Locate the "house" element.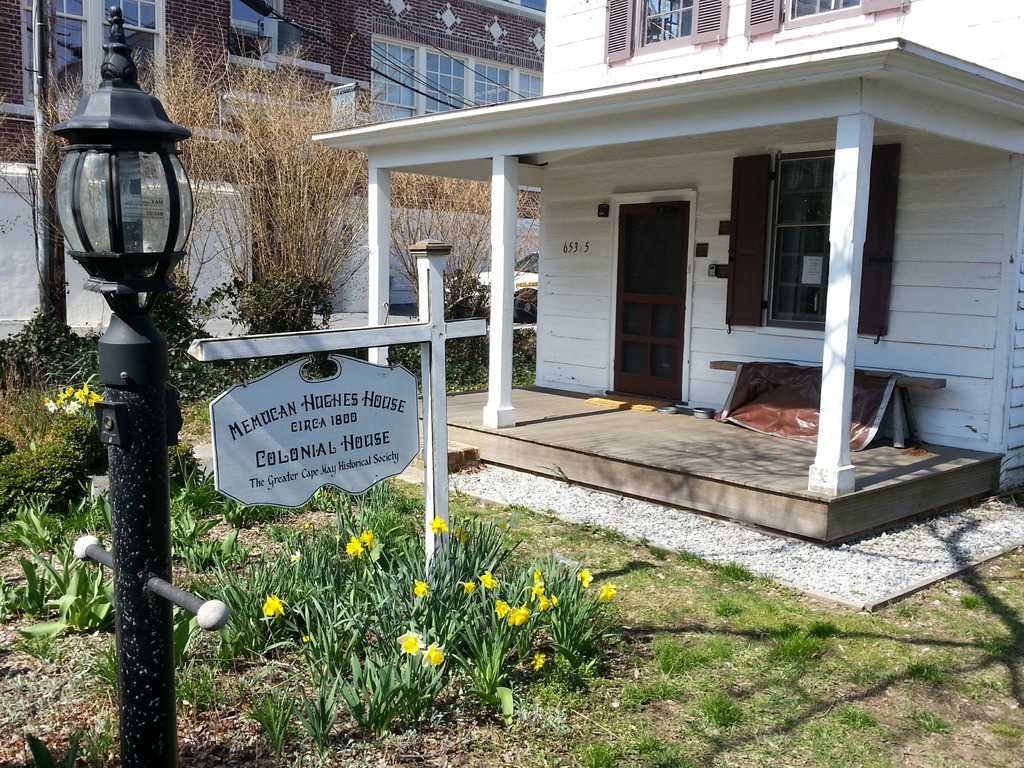
Element bbox: <region>0, 0, 548, 189</region>.
